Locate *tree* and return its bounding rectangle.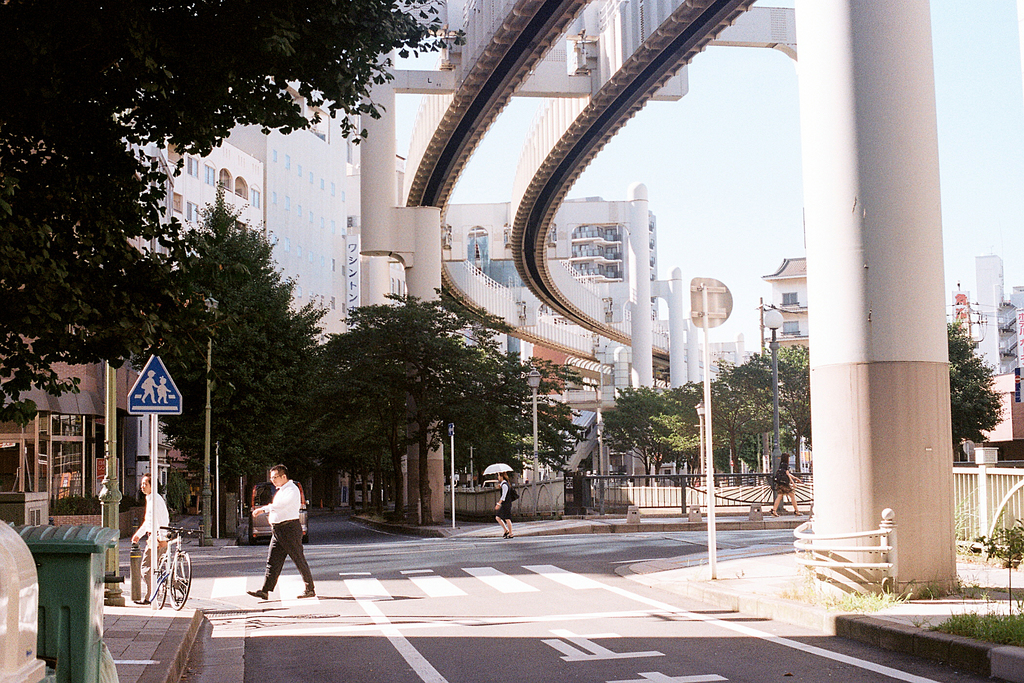
<box>614,377,662,491</box>.
